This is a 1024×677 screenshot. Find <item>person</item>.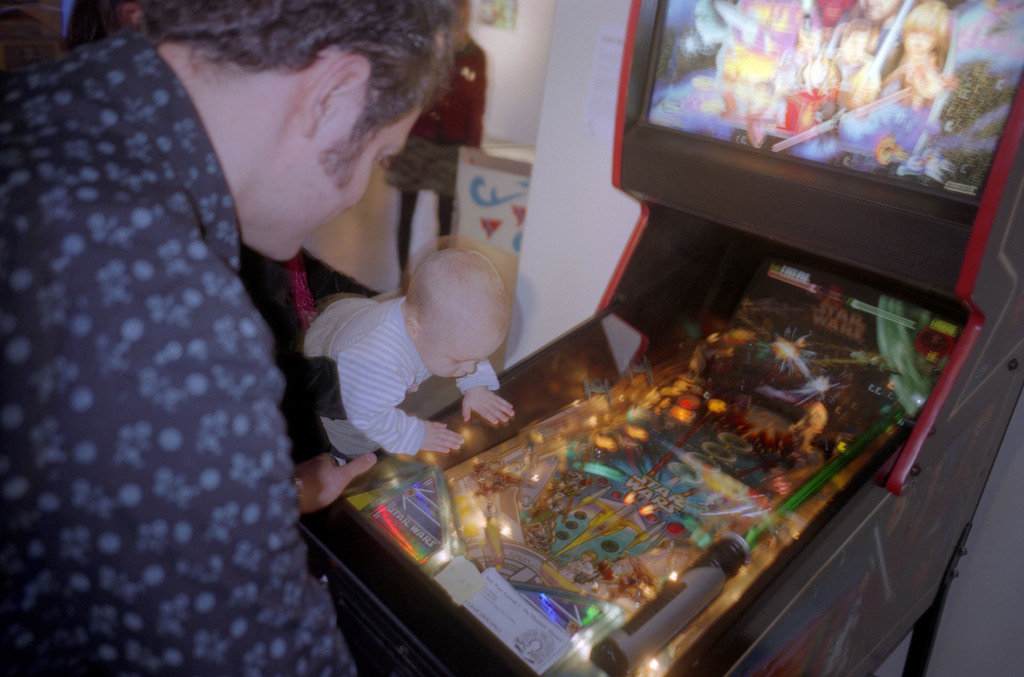
Bounding box: bbox=(304, 248, 515, 463).
